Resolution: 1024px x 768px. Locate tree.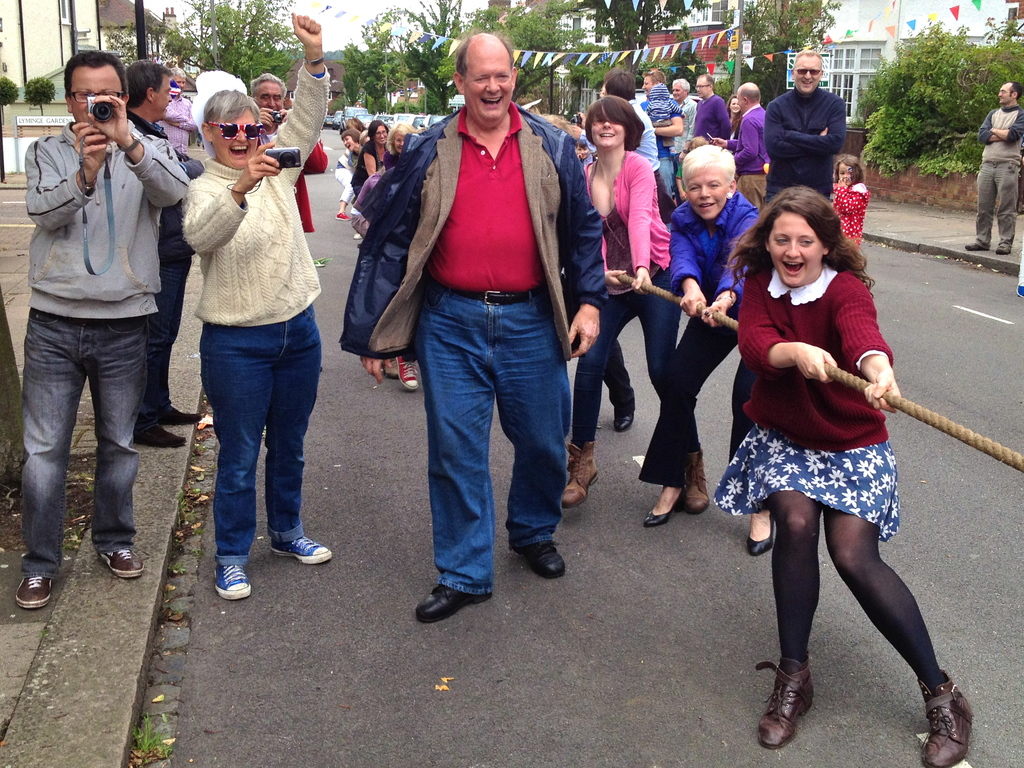
{"x1": 358, "y1": 0, "x2": 474, "y2": 120}.
